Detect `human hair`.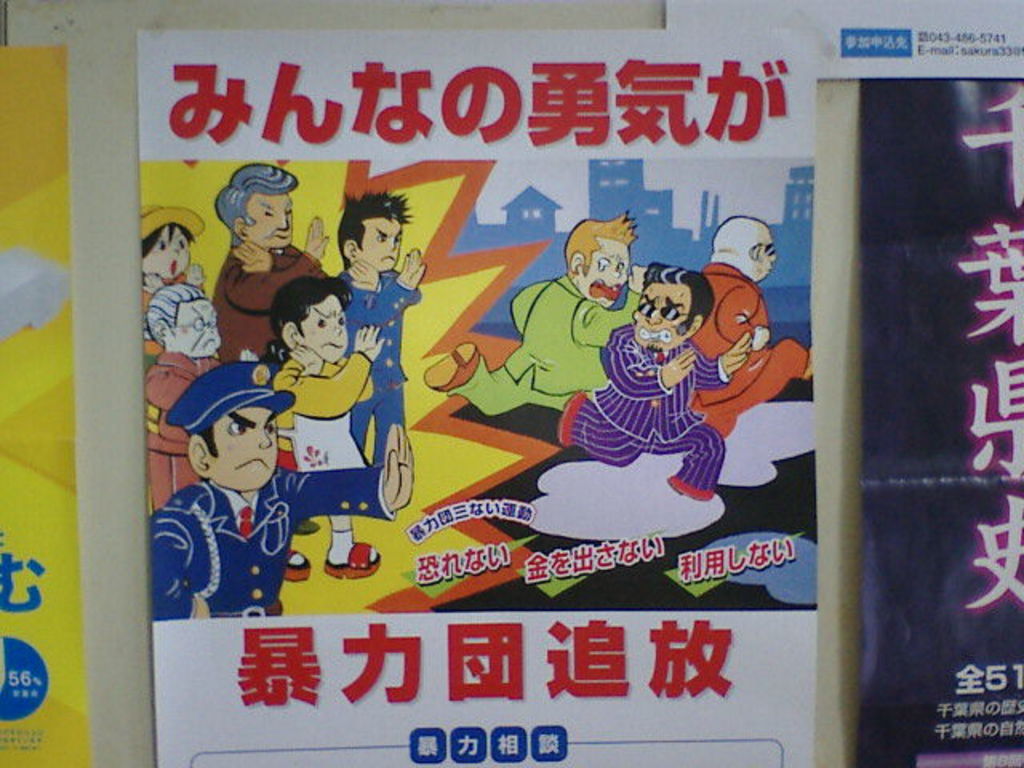
Detected at 190, 427, 214, 458.
